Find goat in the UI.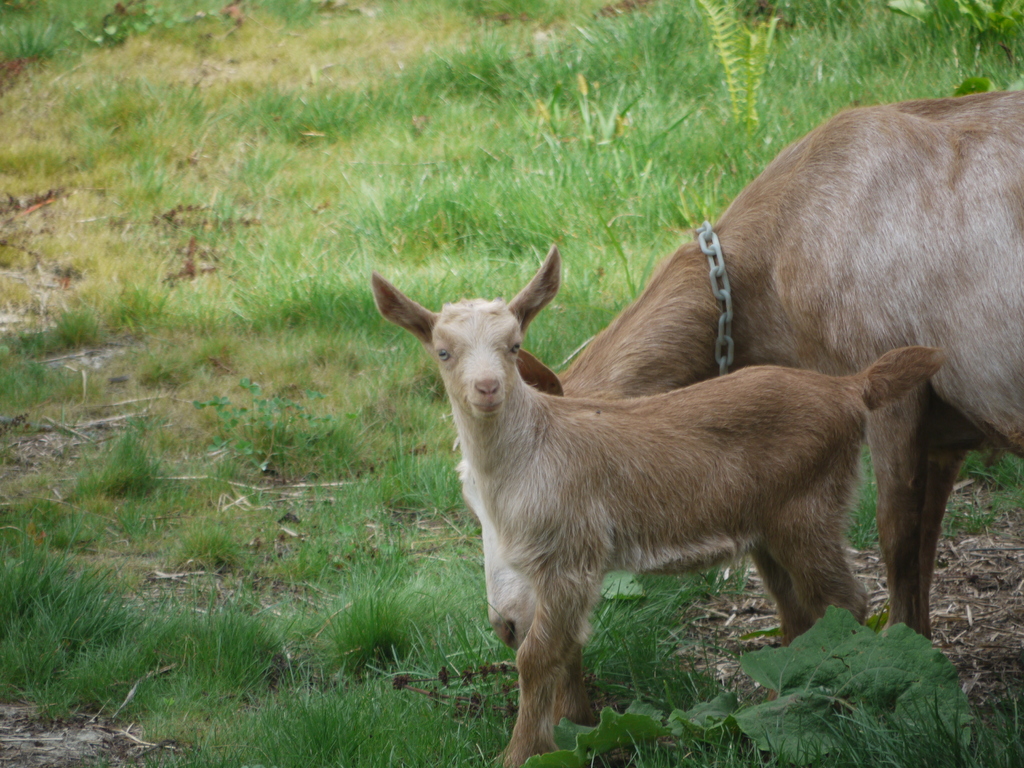
UI element at (451,88,1023,644).
